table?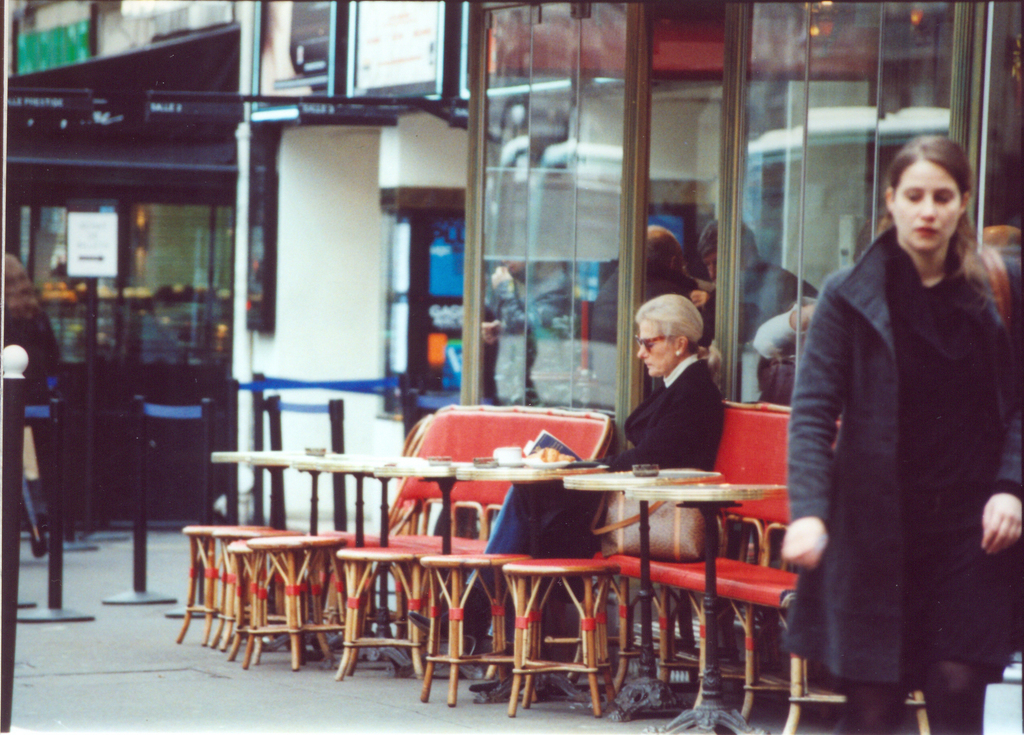
l=300, t=453, r=416, b=651
